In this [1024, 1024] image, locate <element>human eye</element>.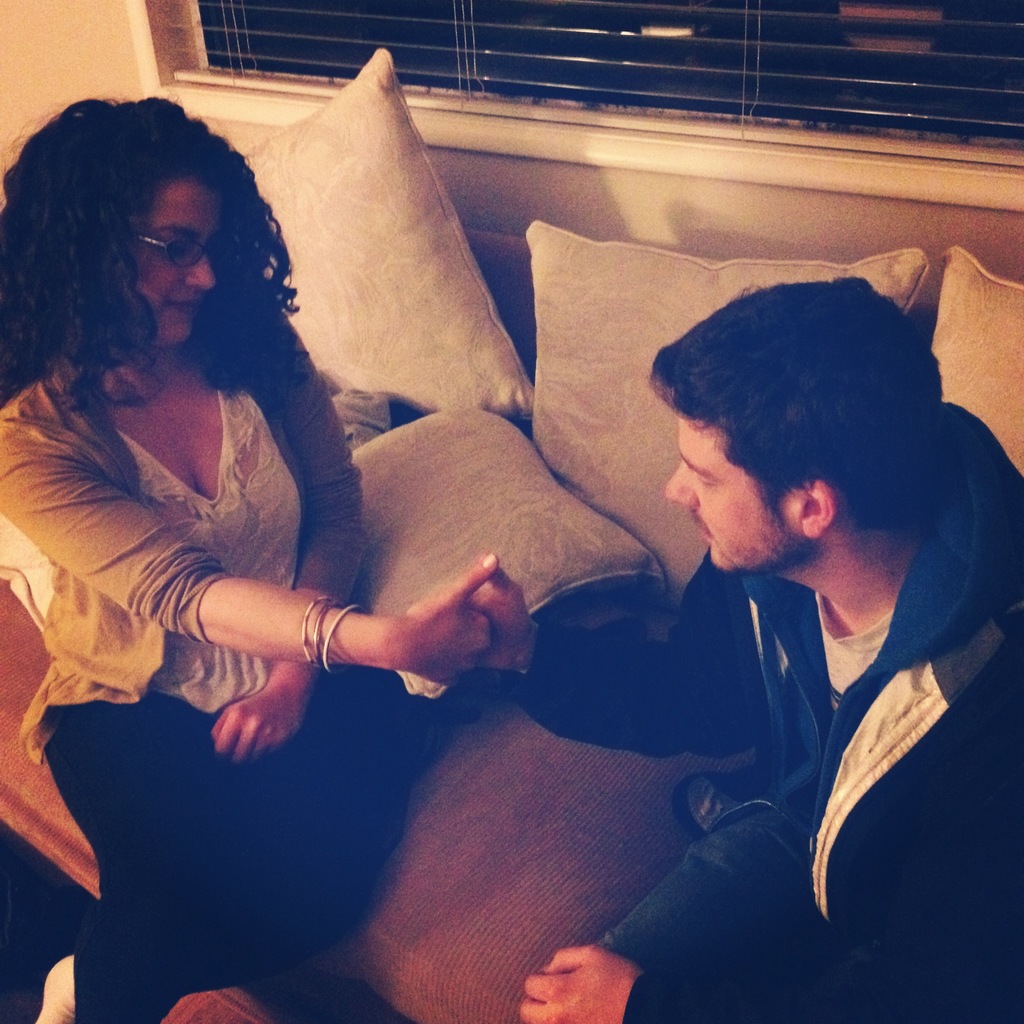
Bounding box: BBox(698, 473, 713, 485).
